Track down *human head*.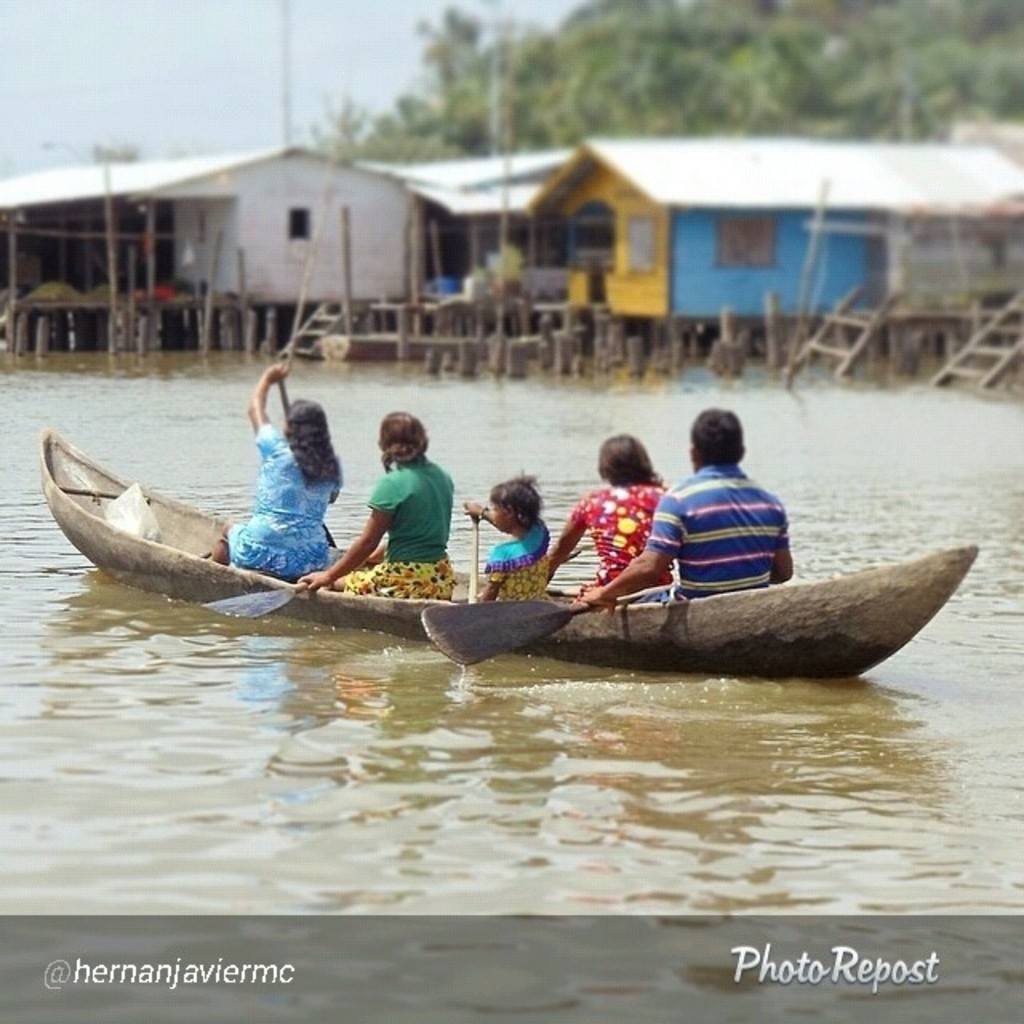
Tracked to l=486, t=475, r=541, b=541.
